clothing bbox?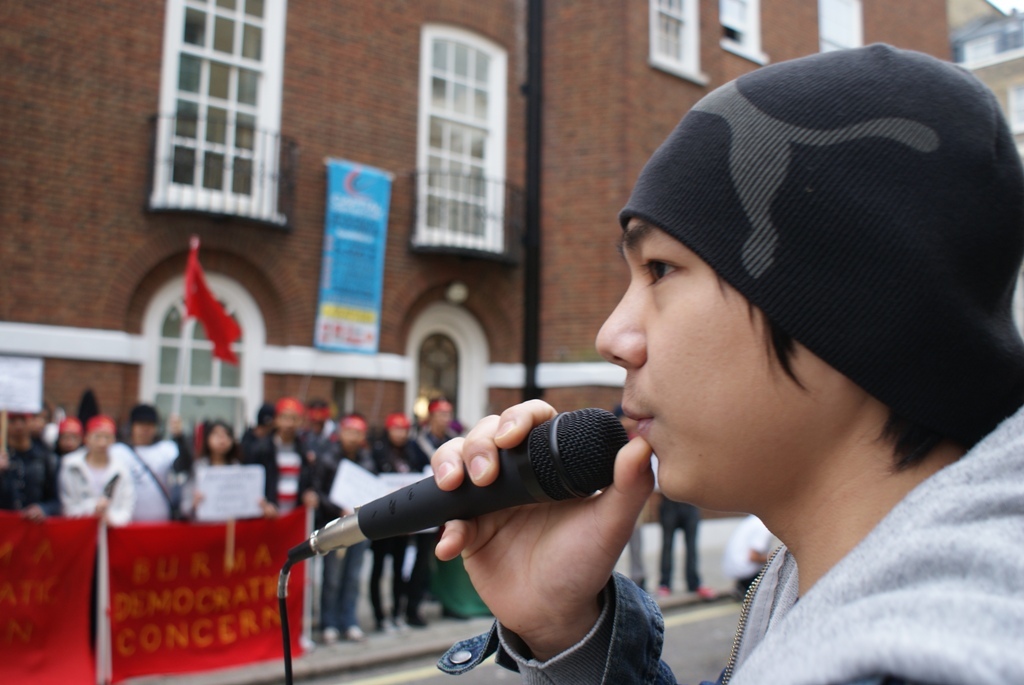
<bbox>567, 382, 1023, 680</bbox>
